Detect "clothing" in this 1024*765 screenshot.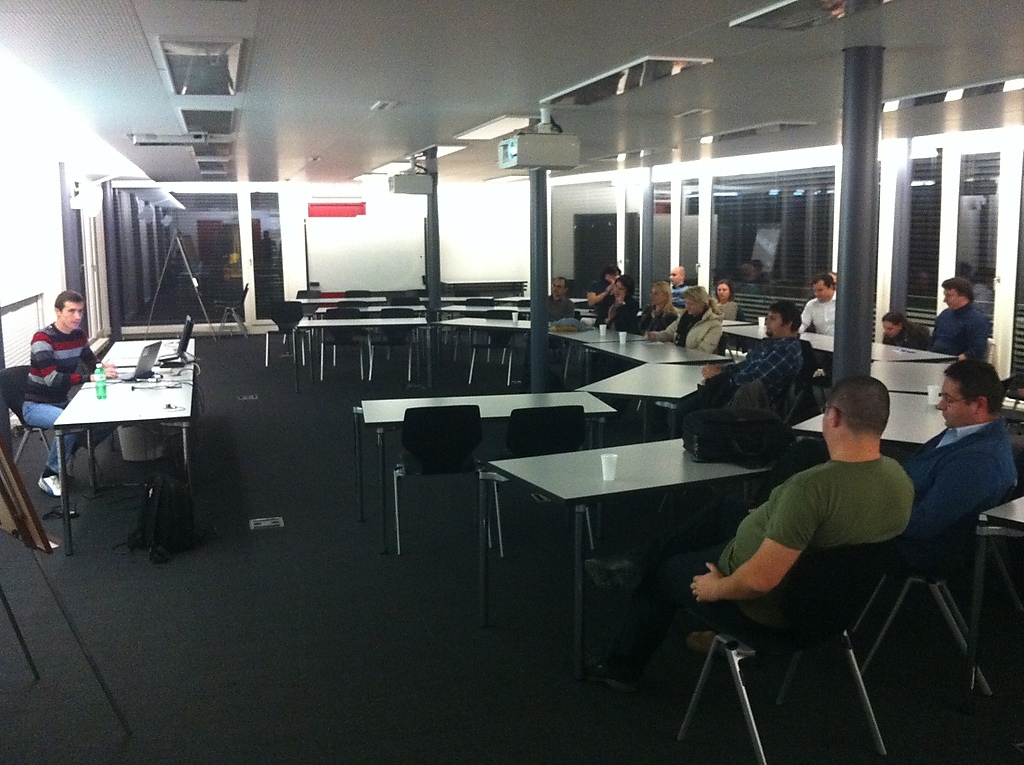
Detection: {"left": 672, "top": 328, "right": 808, "bottom": 401}.
